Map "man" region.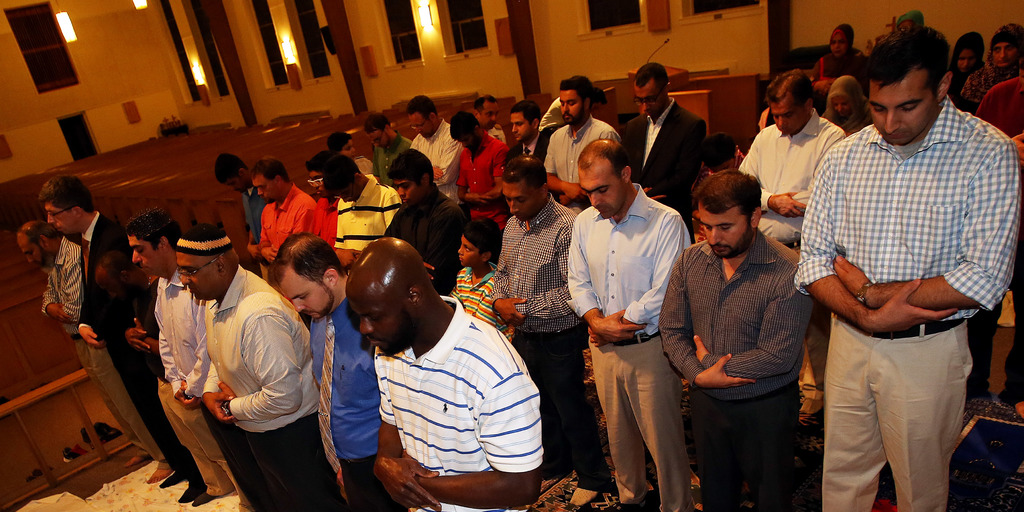
Mapped to (left=611, top=62, right=705, bottom=217).
